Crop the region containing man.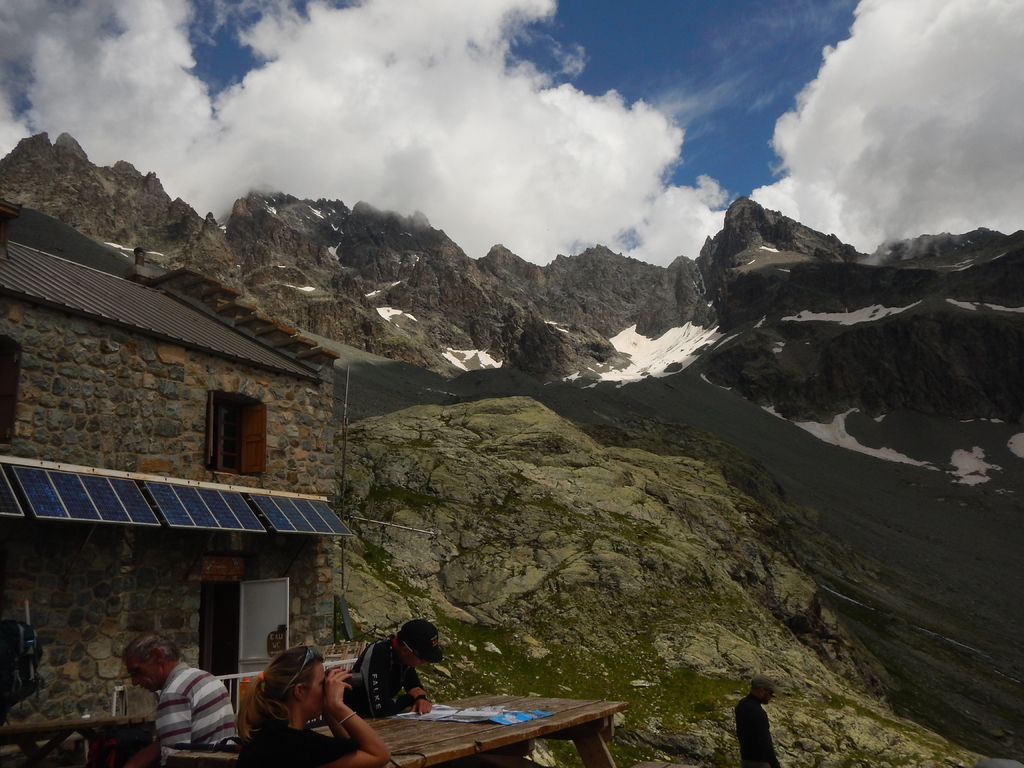
Crop region: box(732, 676, 780, 767).
